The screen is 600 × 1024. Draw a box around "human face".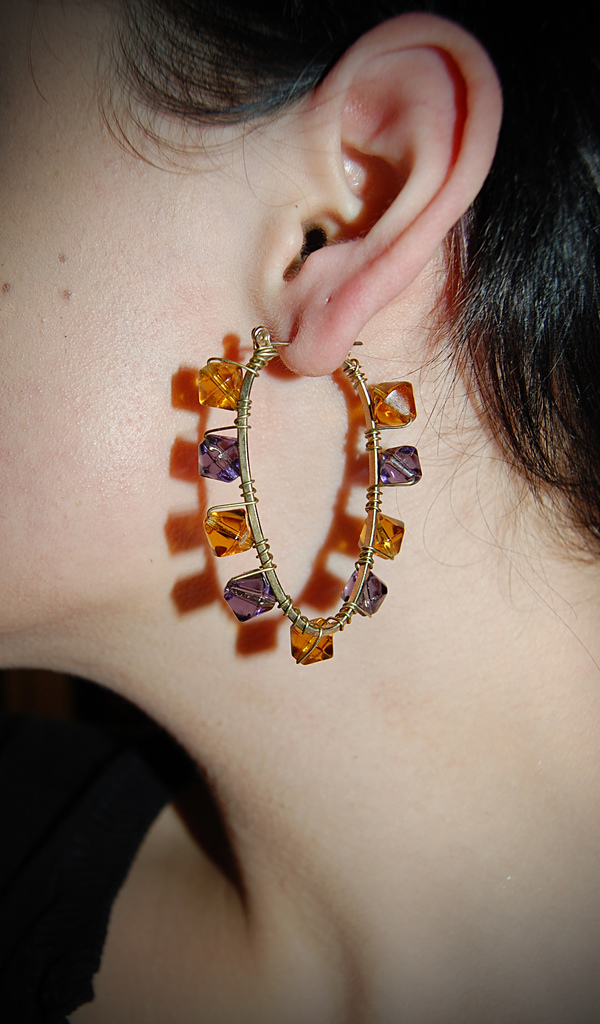
(0, 0, 304, 669).
